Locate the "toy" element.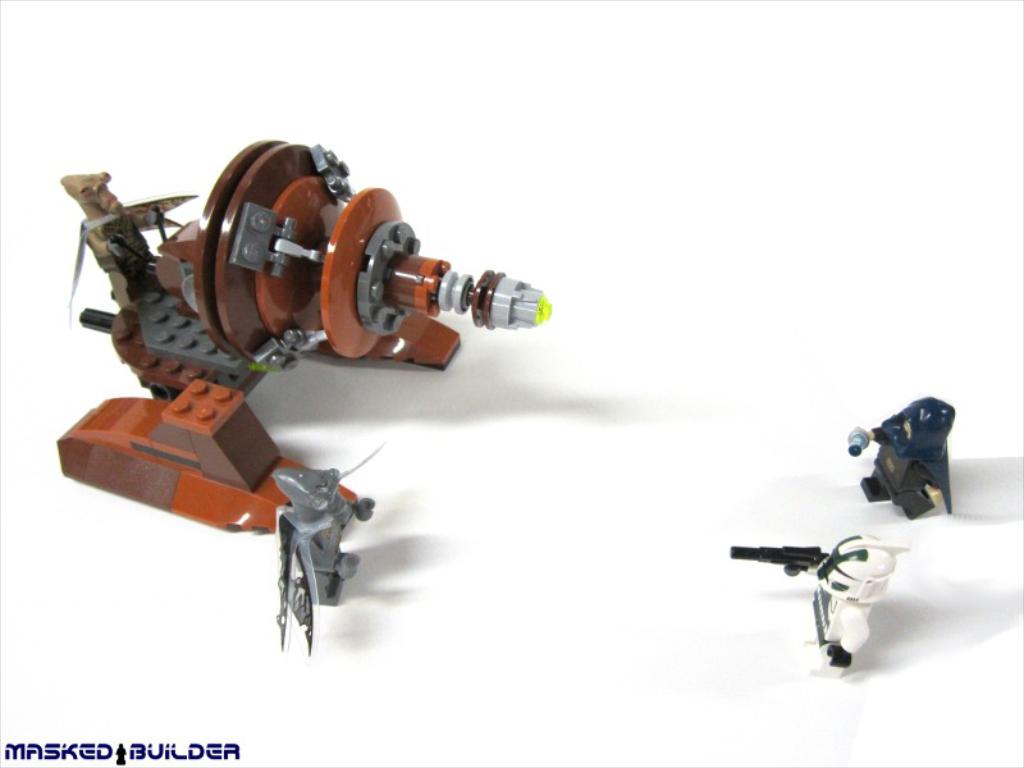
Element bbox: Rect(844, 390, 955, 518).
